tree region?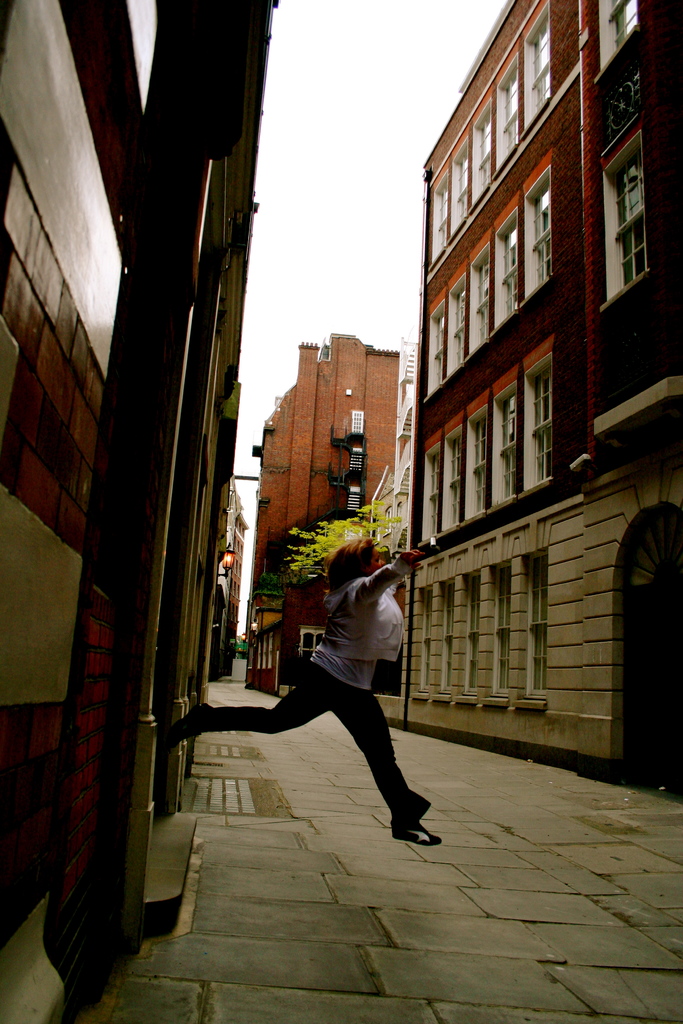
bbox(281, 497, 390, 572)
